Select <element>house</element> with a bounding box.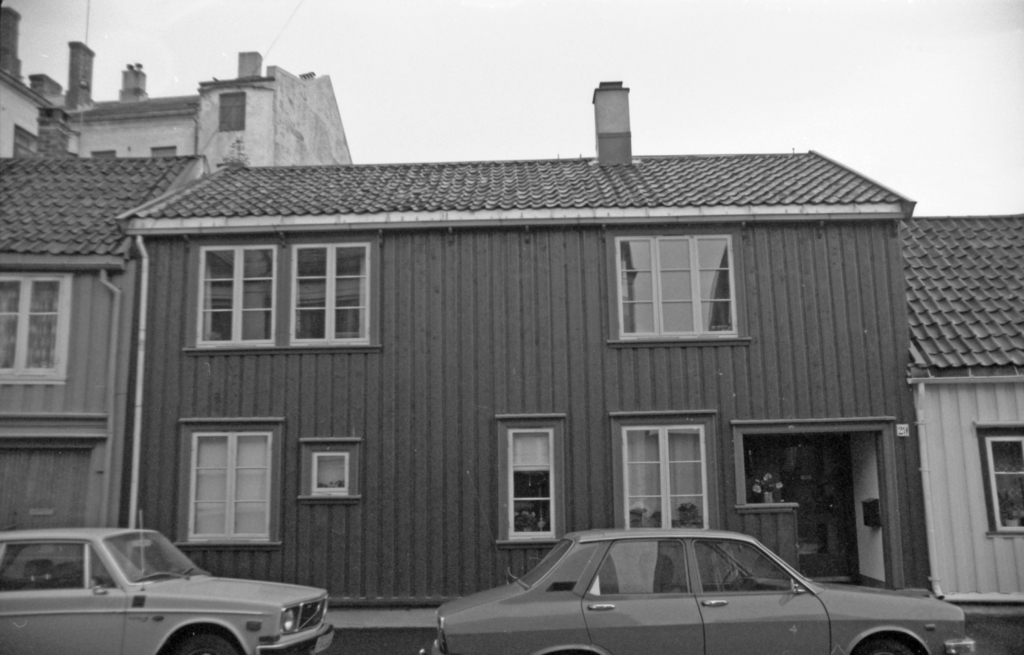
left=853, top=210, right=1023, bottom=651.
